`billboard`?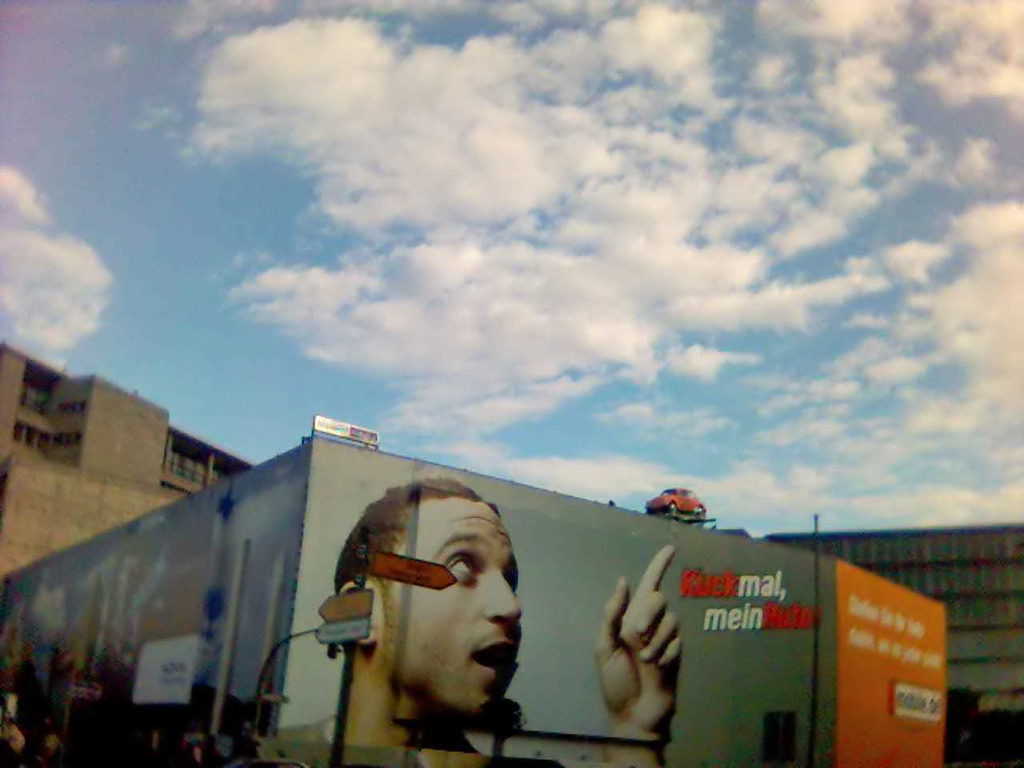
select_region(0, 430, 314, 767)
